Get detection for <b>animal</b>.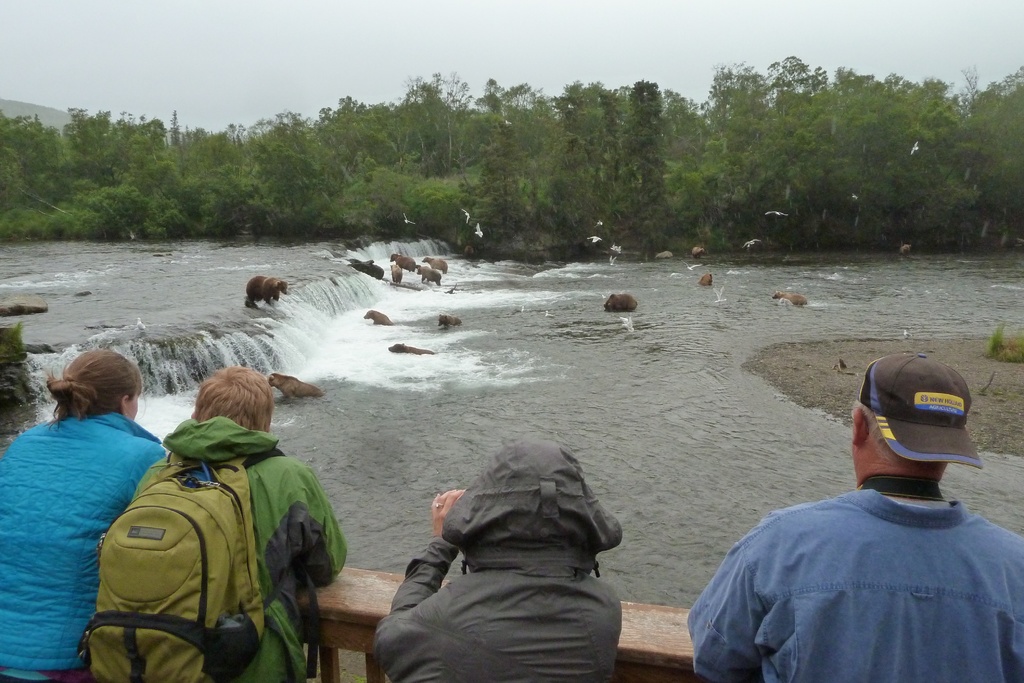
Detection: 472/226/488/241.
